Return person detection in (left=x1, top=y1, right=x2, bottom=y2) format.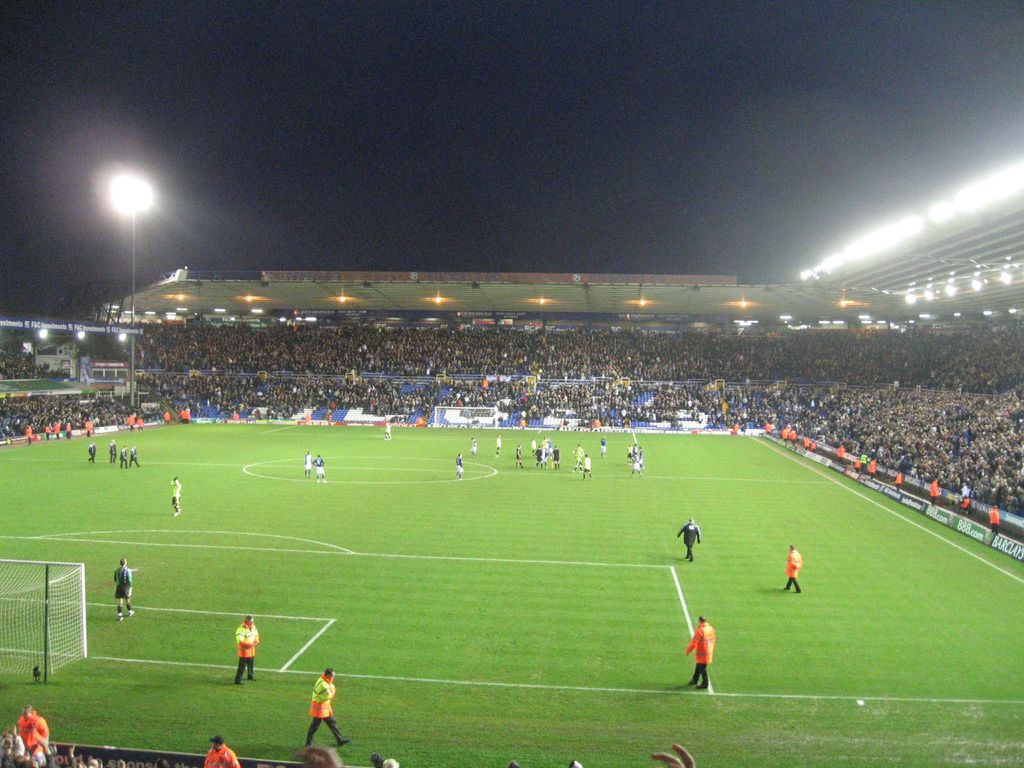
(left=120, top=444, right=127, bottom=469).
